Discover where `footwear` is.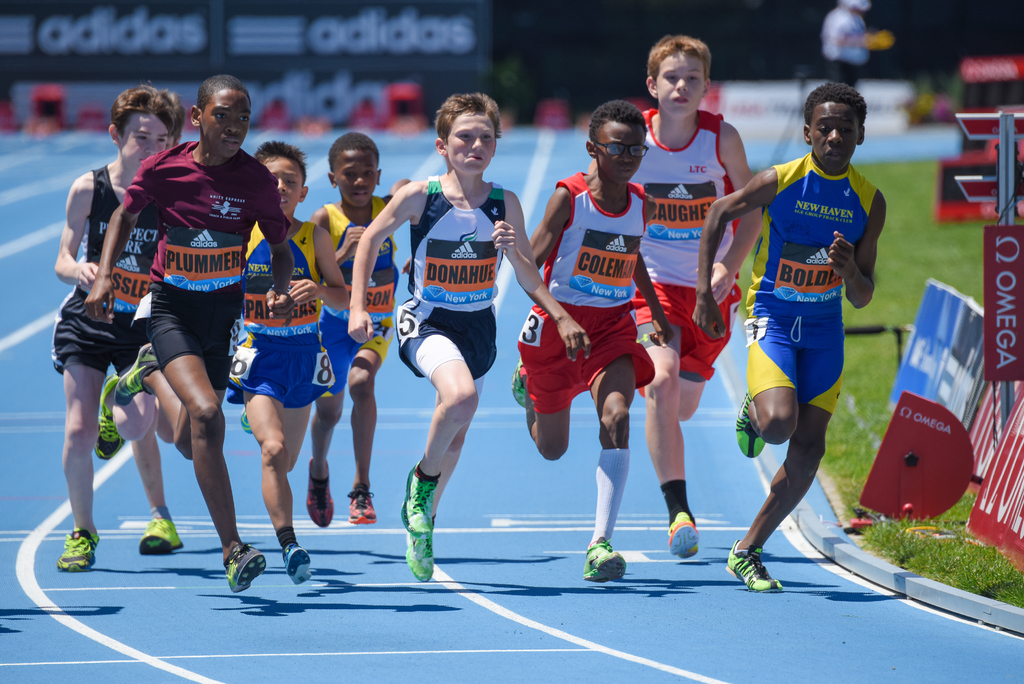
Discovered at 284:544:312:585.
